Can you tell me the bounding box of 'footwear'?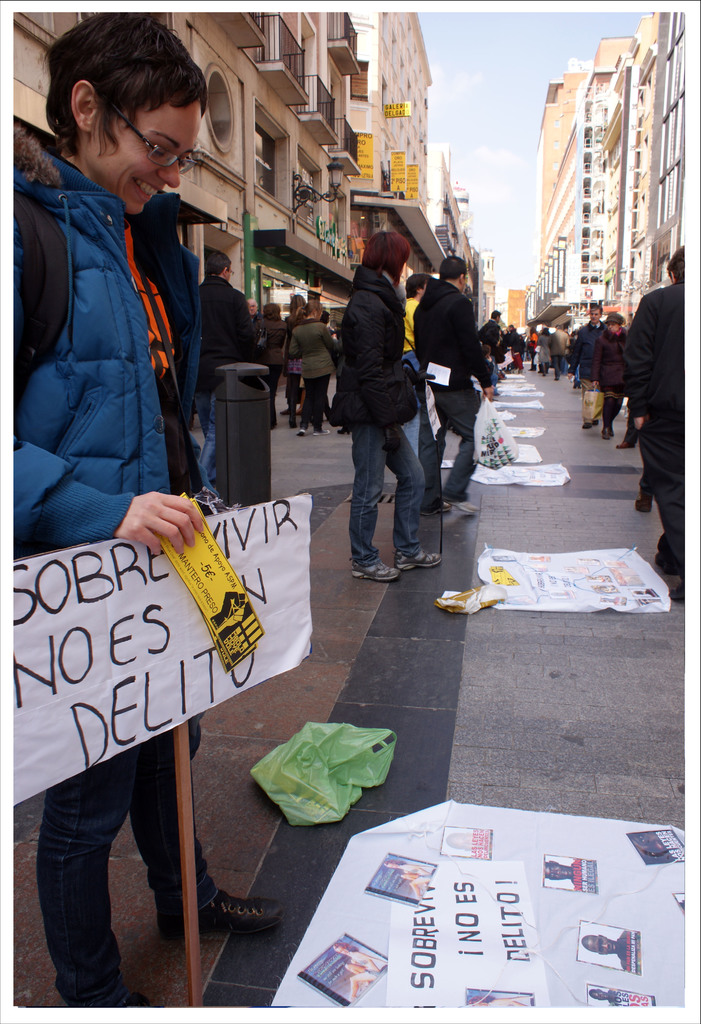
(280,408,289,413).
